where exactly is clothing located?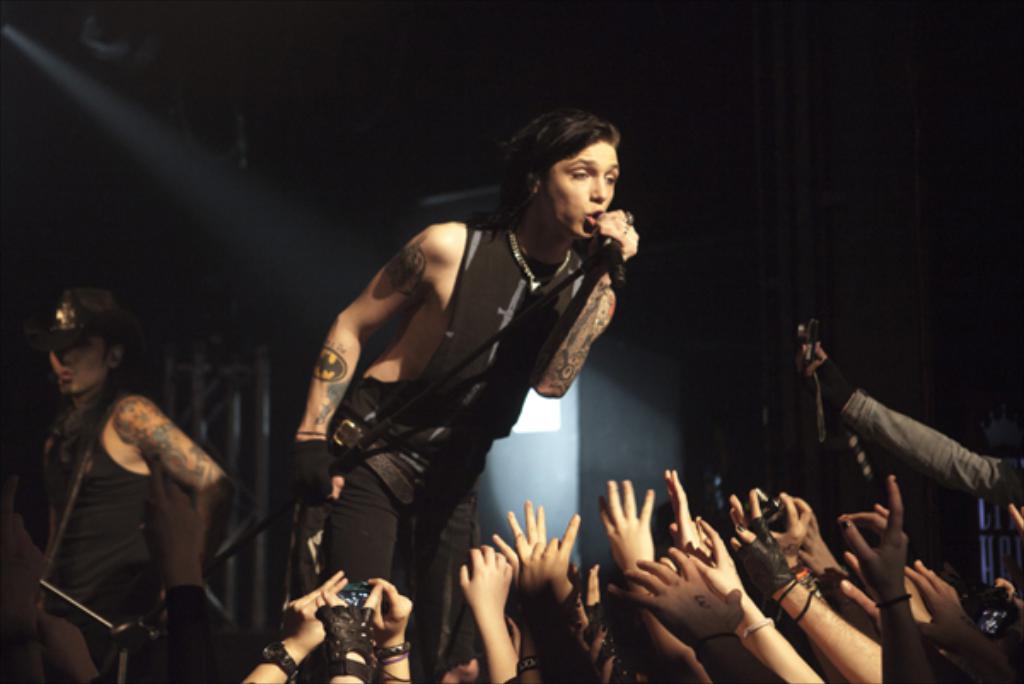
Its bounding box is [x1=850, y1=387, x2=1022, y2=495].
